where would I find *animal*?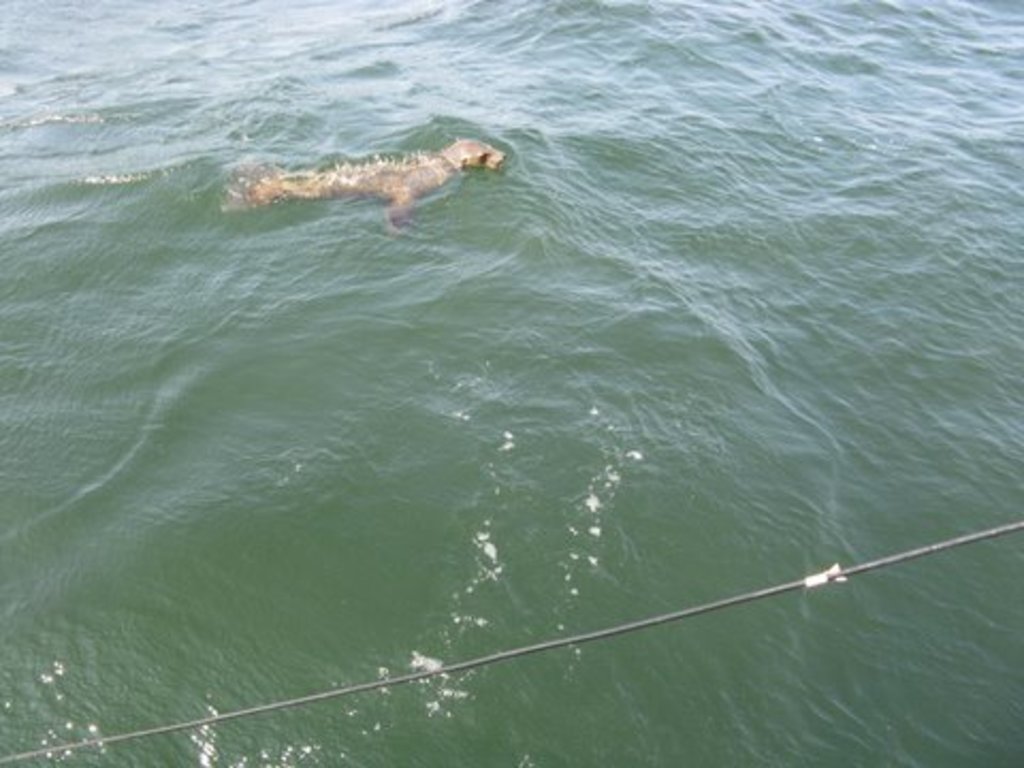
At x1=224, y1=130, x2=506, y2=228.
